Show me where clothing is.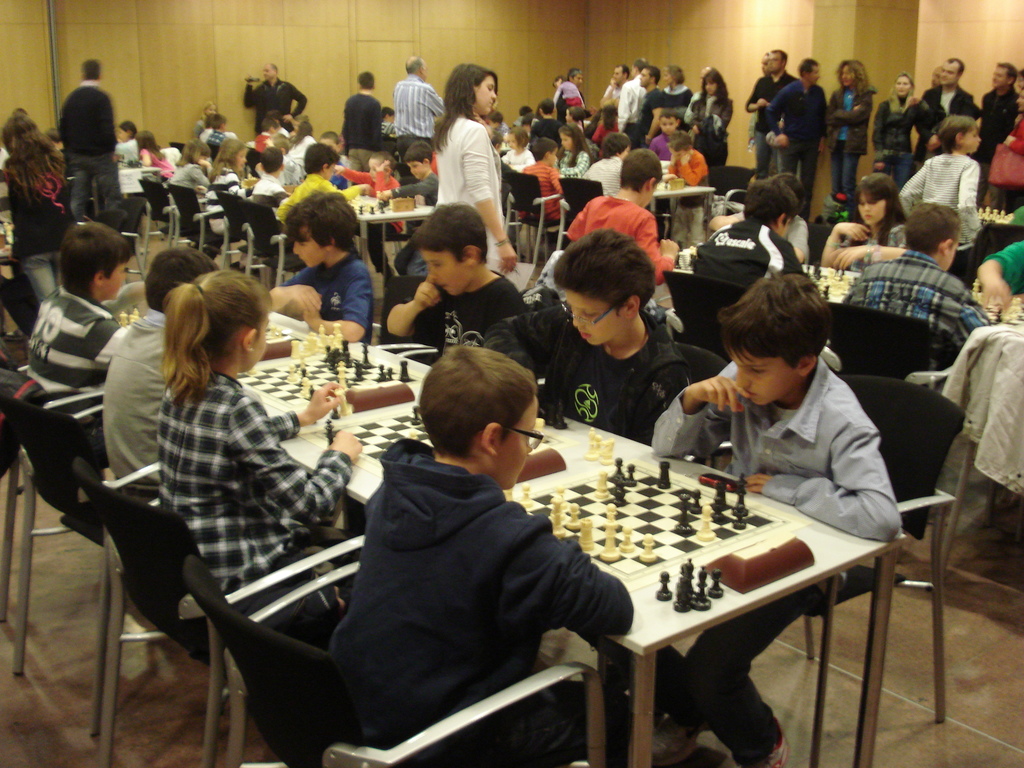
clothing is at {"left": 156, "top": 359, "right": 355, "bottom": 601}.
